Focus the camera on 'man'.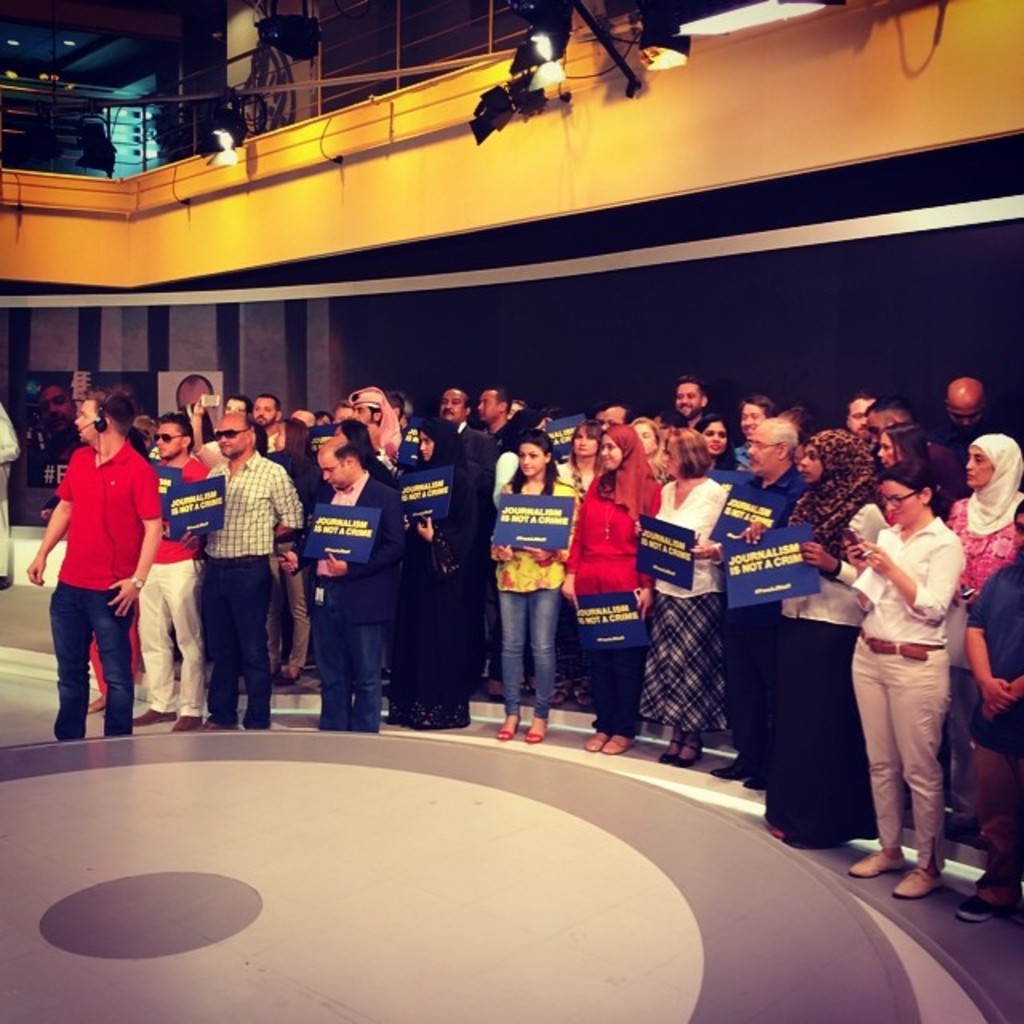
Focus region: left=253, top=392, right=282, bottom=450.
